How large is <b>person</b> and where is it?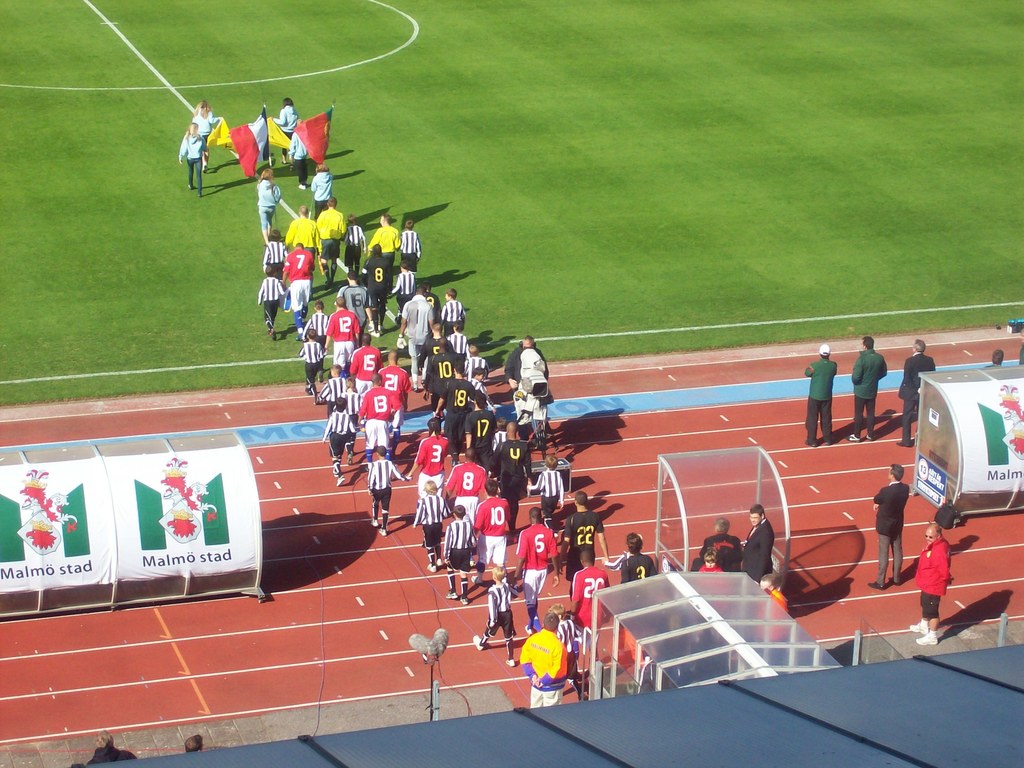
Bounding box: box(392, 257, 418, 327).
